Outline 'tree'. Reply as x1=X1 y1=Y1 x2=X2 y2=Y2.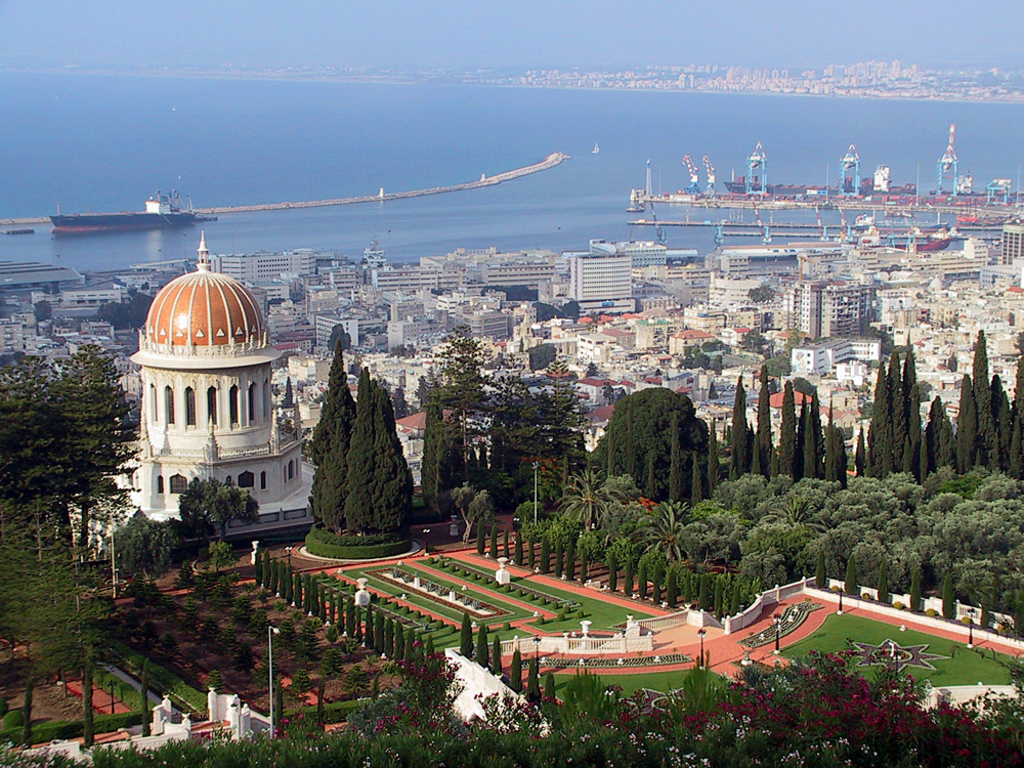
x1=373 y1=608 x2=385 y2=654.
